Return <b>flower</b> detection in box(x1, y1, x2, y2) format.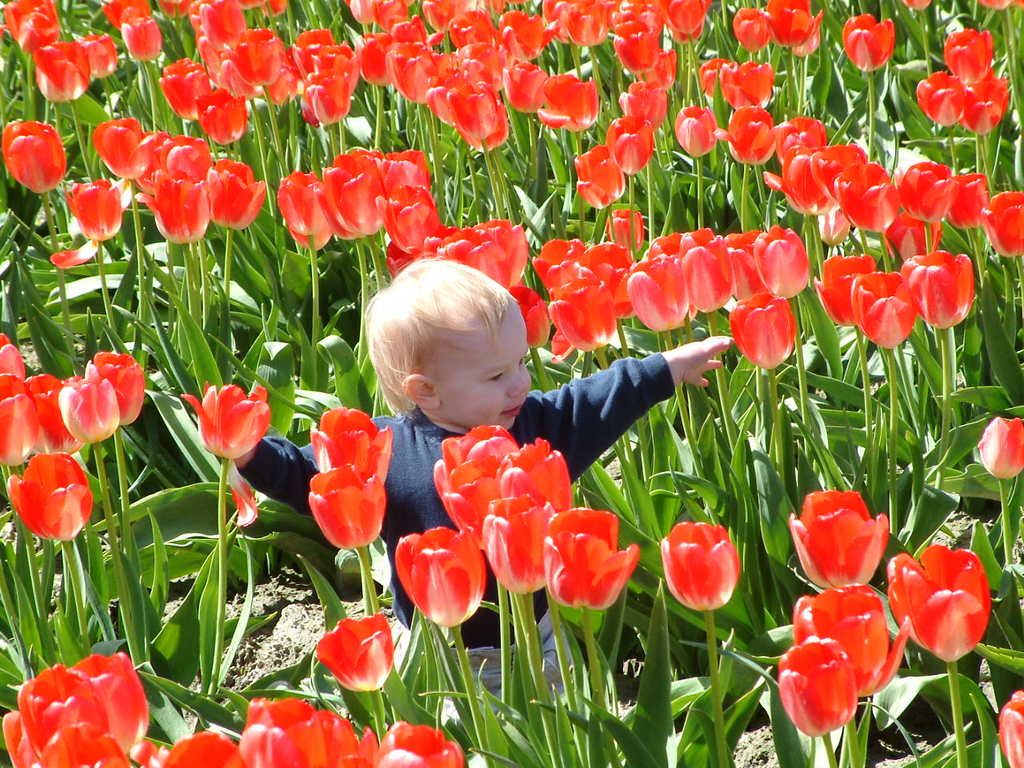
box(883, 543, 990, 663).
